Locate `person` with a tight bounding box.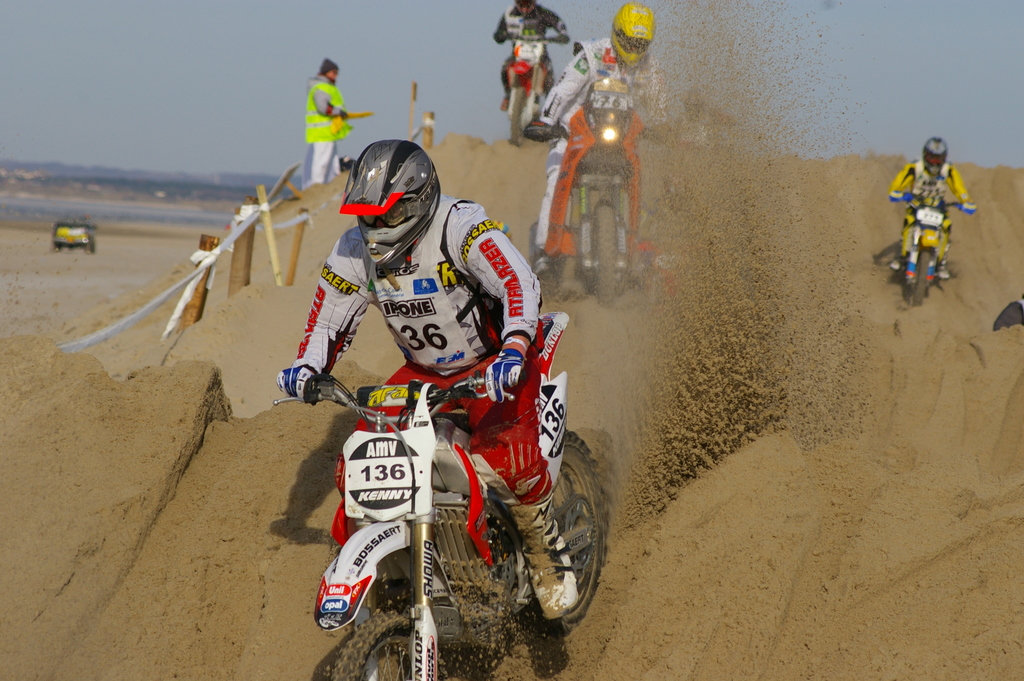
303:49:358:195.
